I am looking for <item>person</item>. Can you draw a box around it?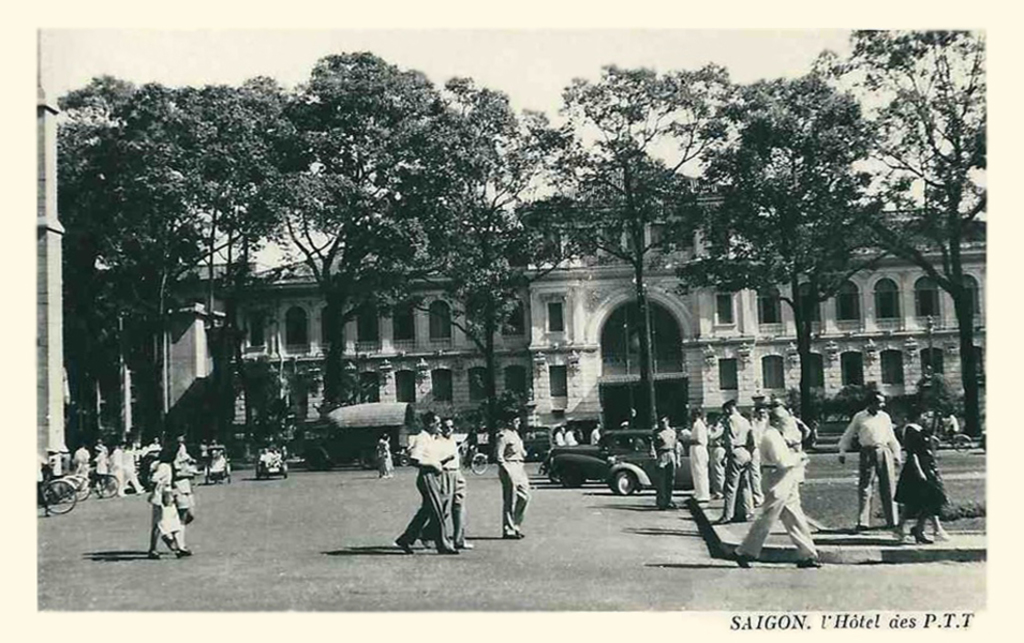
Sure, the bounding box is select_region(839, 391, 900, 533).
